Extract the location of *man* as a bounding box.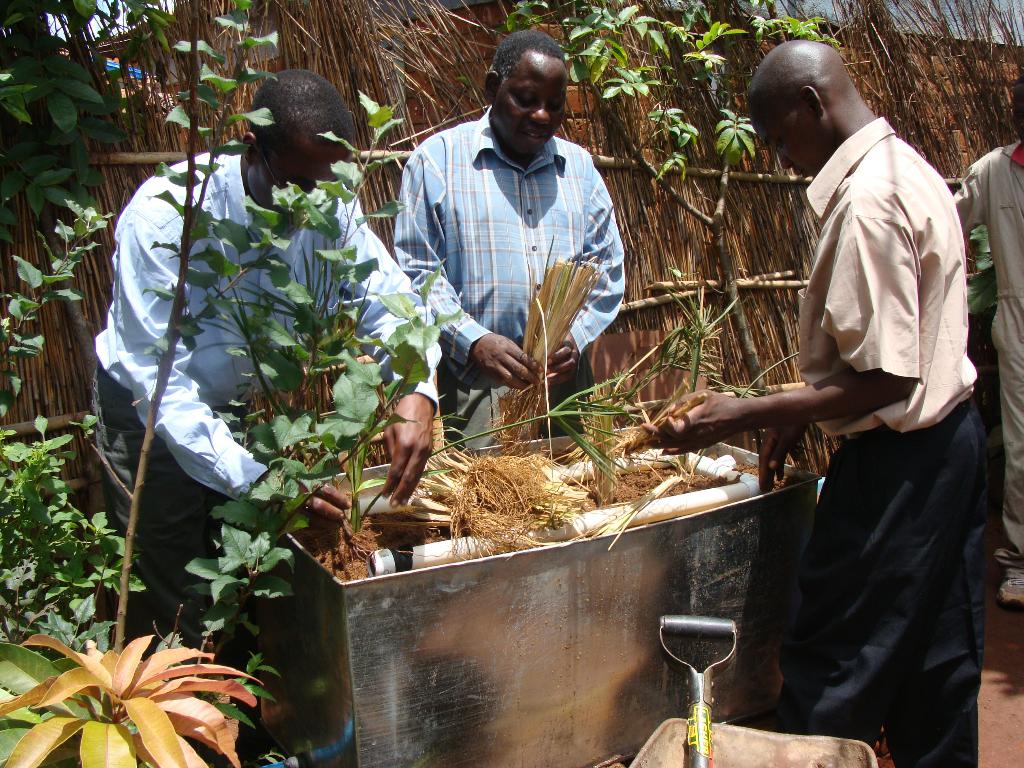
<bbox>634, 39, 984, 767</bbox>.
